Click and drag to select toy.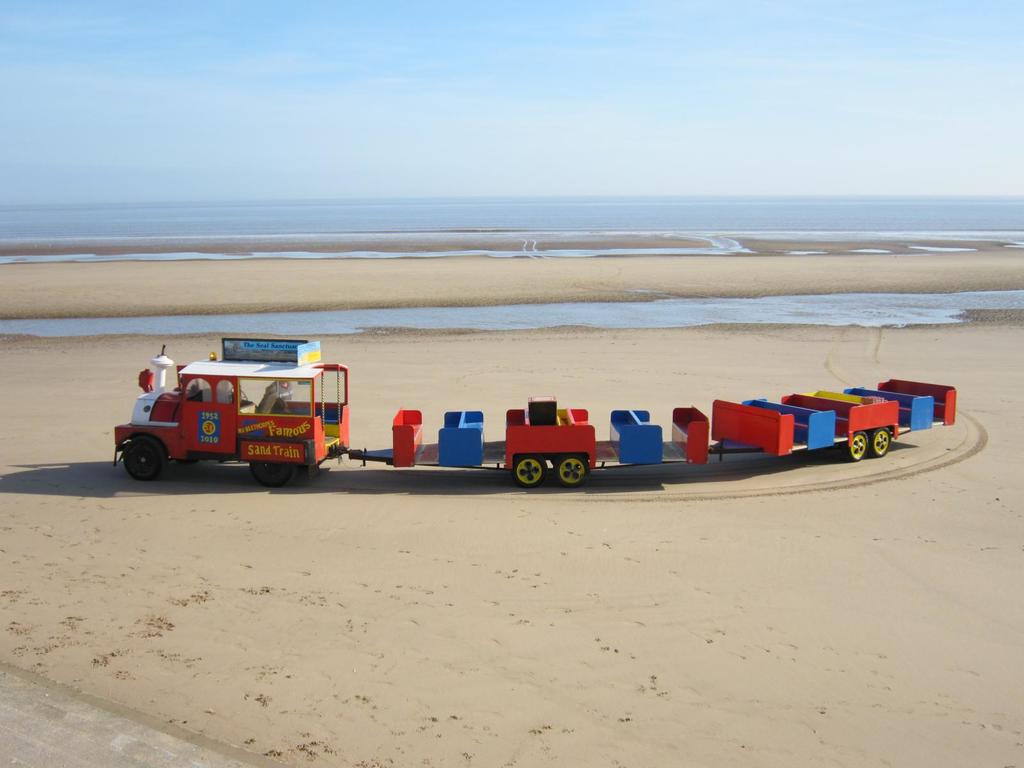
Selection: pyautogui.locateOnScreen(491, 403, 607, 489).
